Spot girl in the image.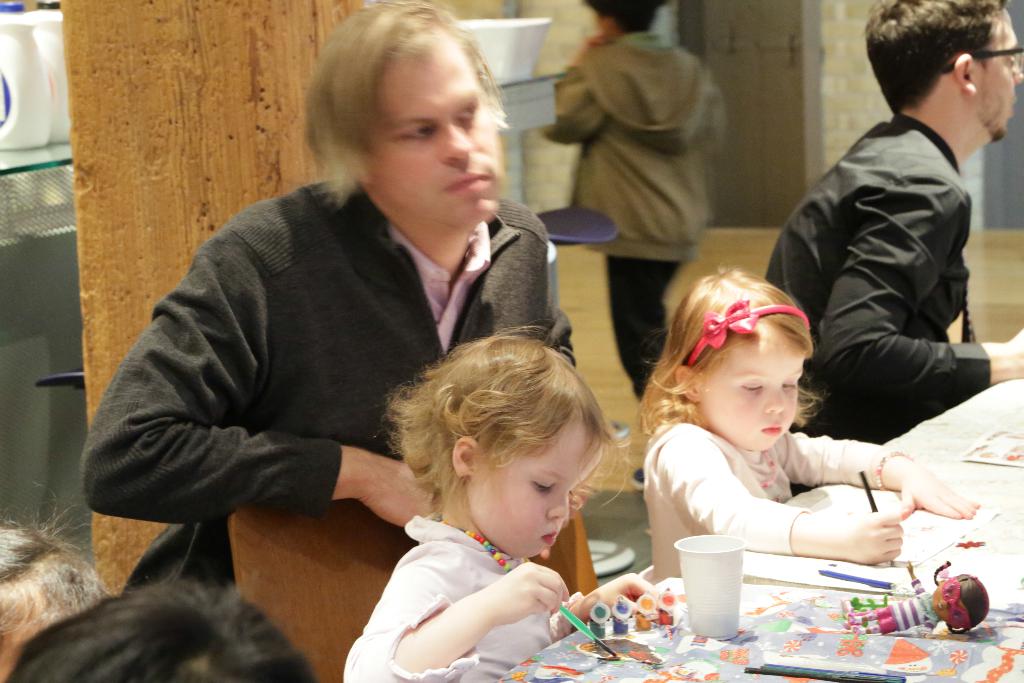
girl found at bbox=(351, 331, 658, 682).
